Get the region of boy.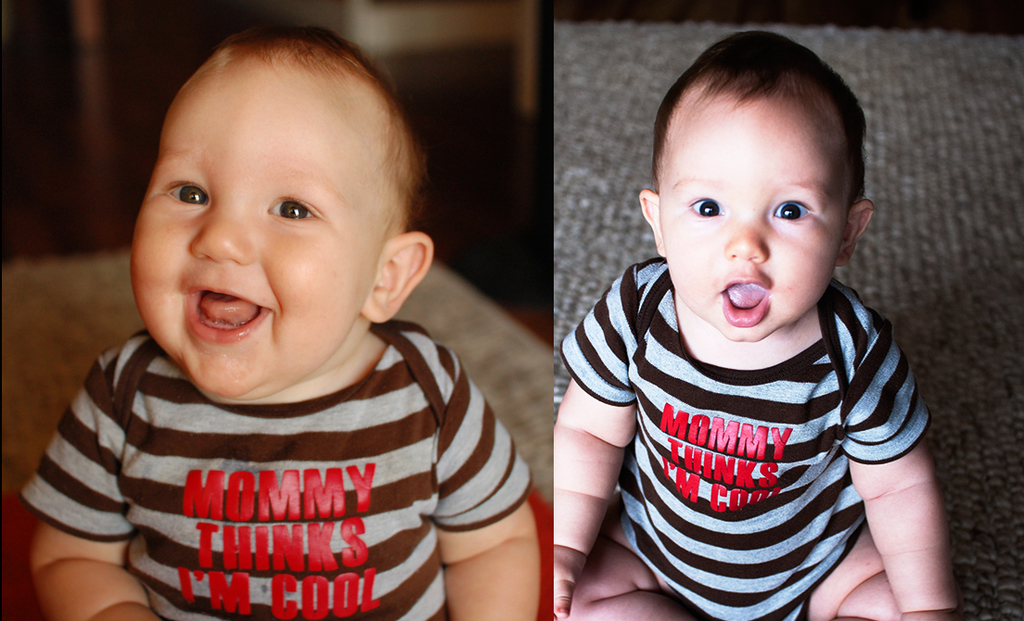
box=[554, 25, 957, 620].
